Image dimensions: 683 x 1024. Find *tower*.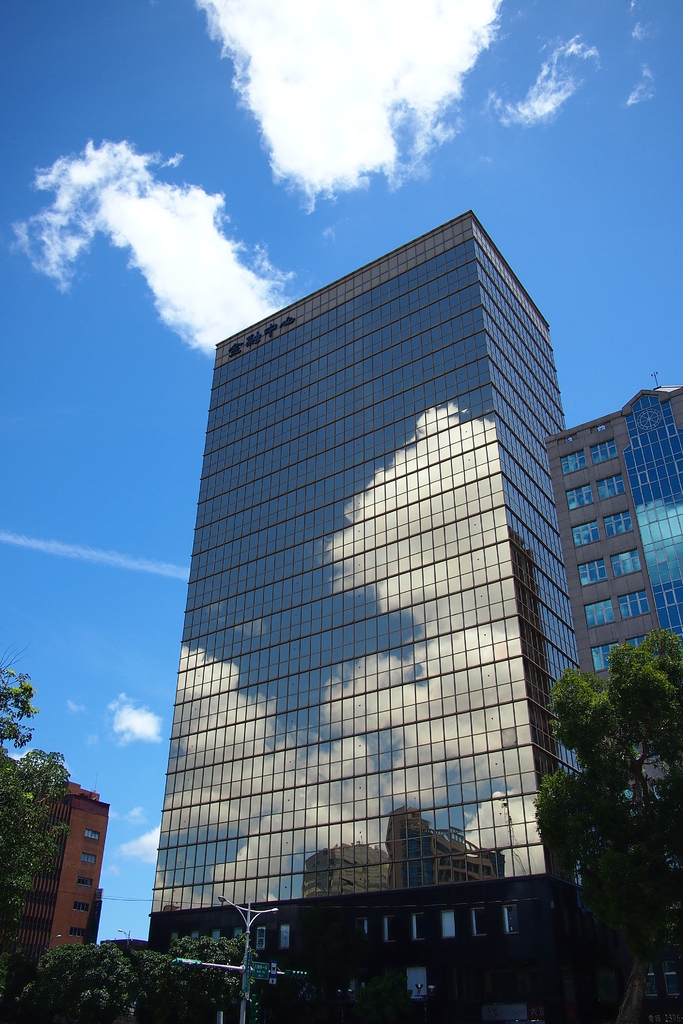
{"x1": 545, "y1": 371, "x2": 682, "y2": 868}.
